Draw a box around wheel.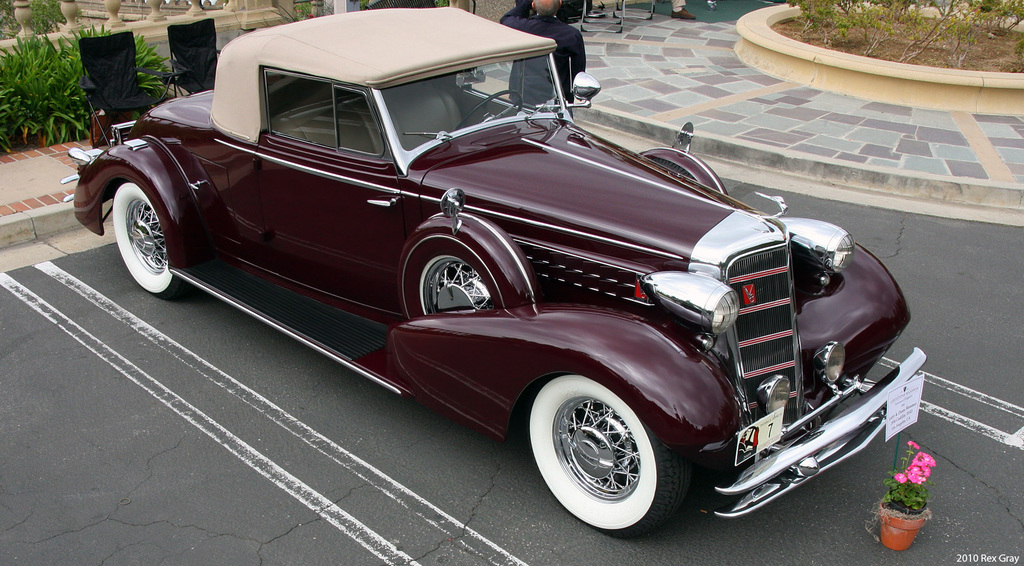
<region>541, 376, 669, 530</region>.
